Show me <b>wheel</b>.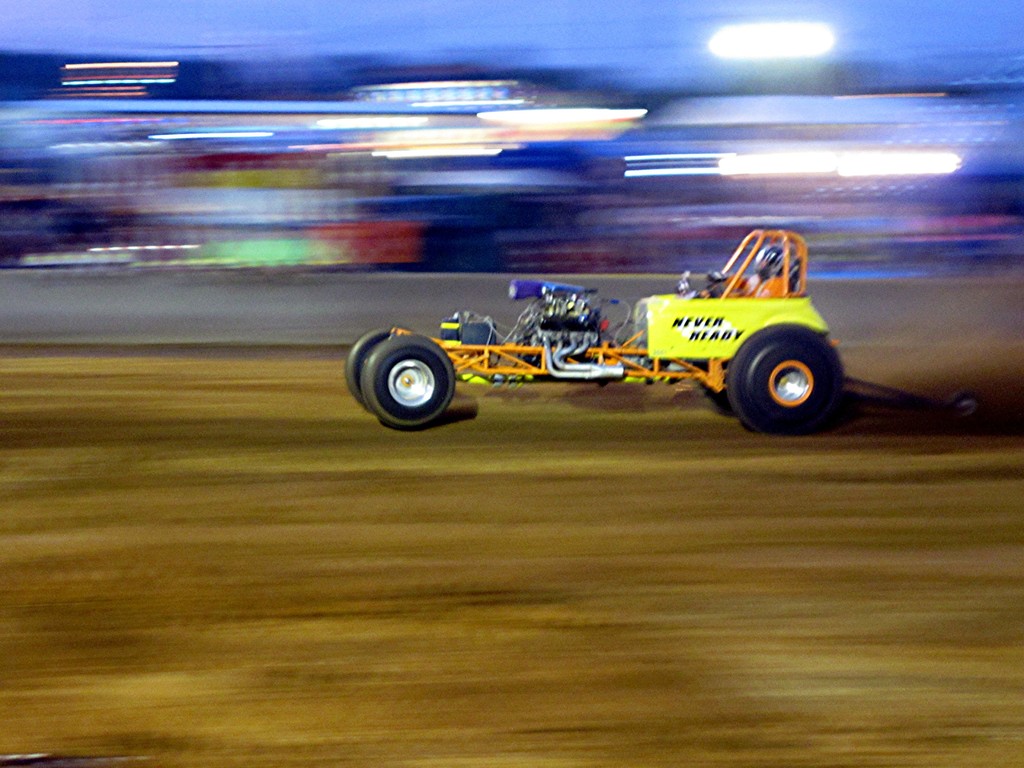
<b>wheel</b> is here: bbox=(342, 327, 405, 405).
